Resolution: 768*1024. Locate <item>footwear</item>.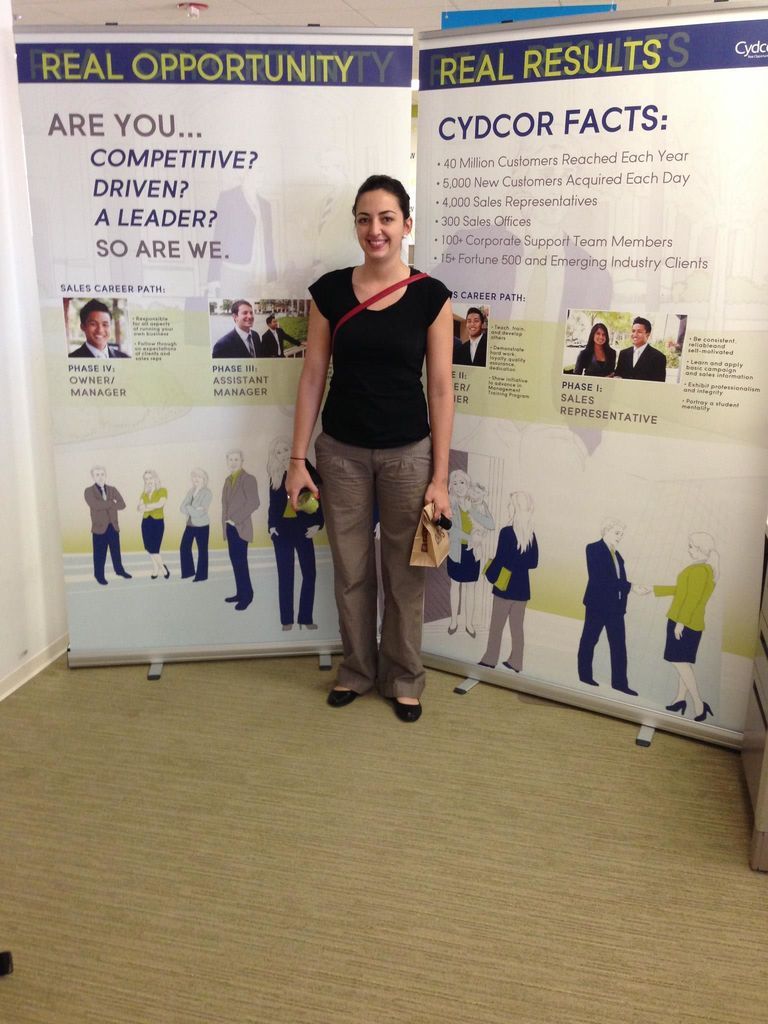
(226,595,235,602).
